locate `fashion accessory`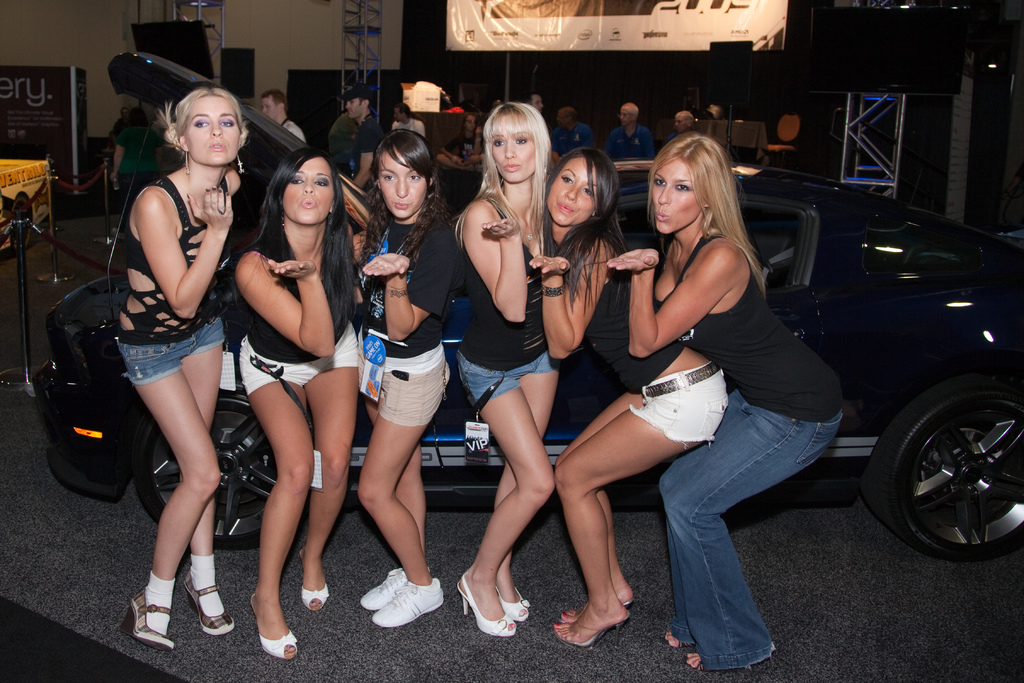
bbox=[182, 572, 232, 634]
